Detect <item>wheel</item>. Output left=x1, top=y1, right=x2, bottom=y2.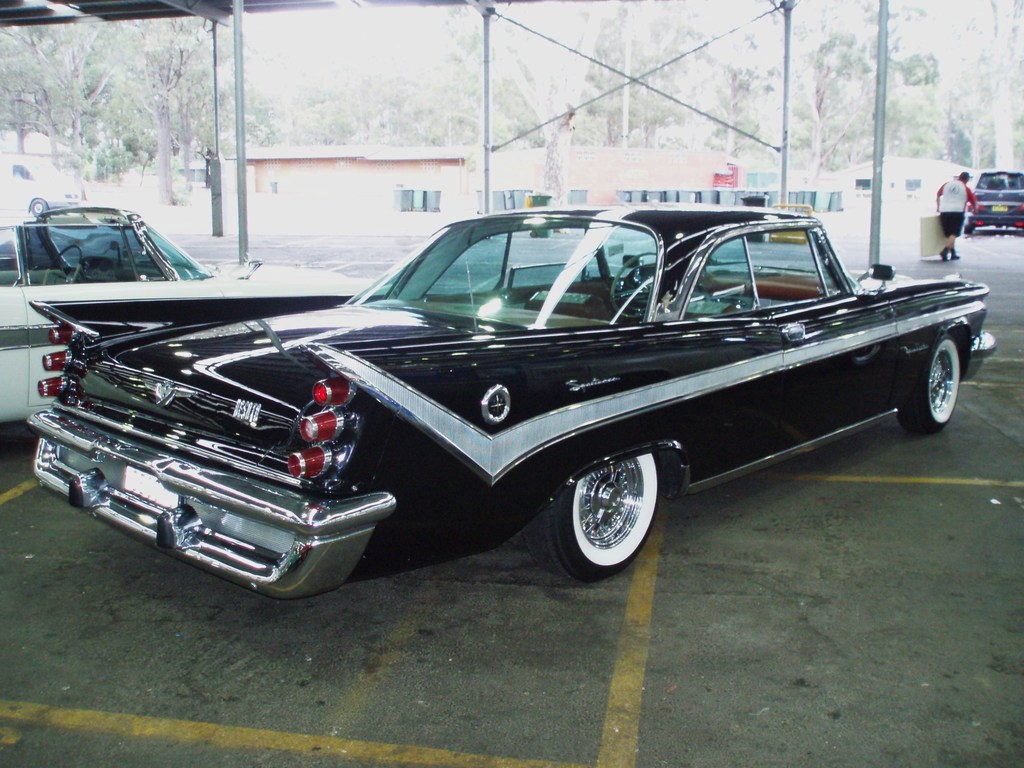
left=543, top=449, right=666, bottom=581.
